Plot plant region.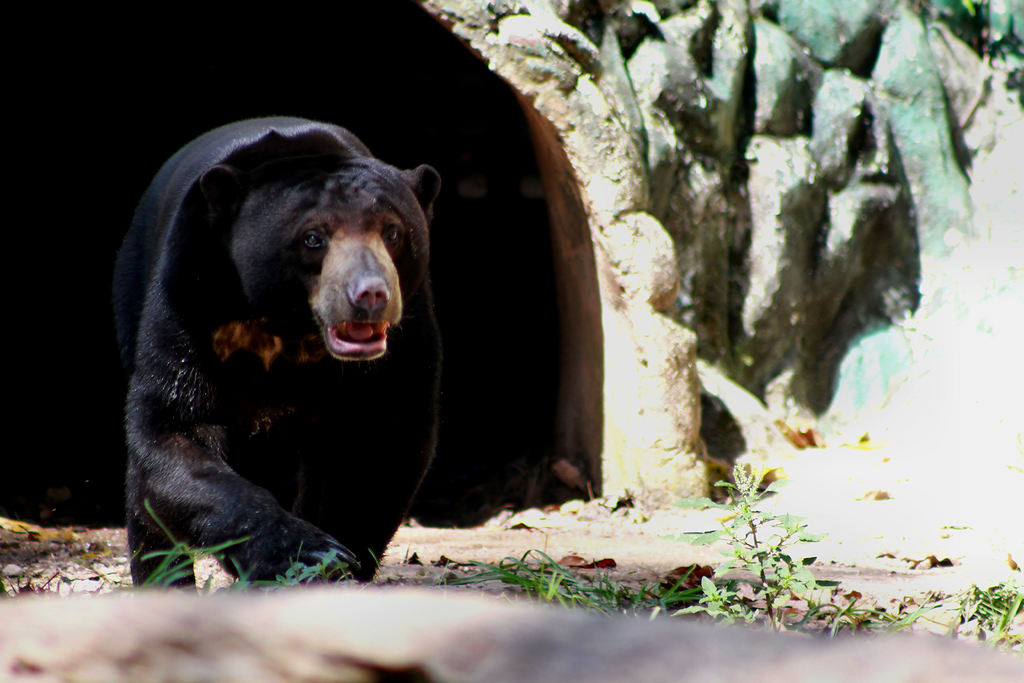
Plotted at (223,547,255,588).
